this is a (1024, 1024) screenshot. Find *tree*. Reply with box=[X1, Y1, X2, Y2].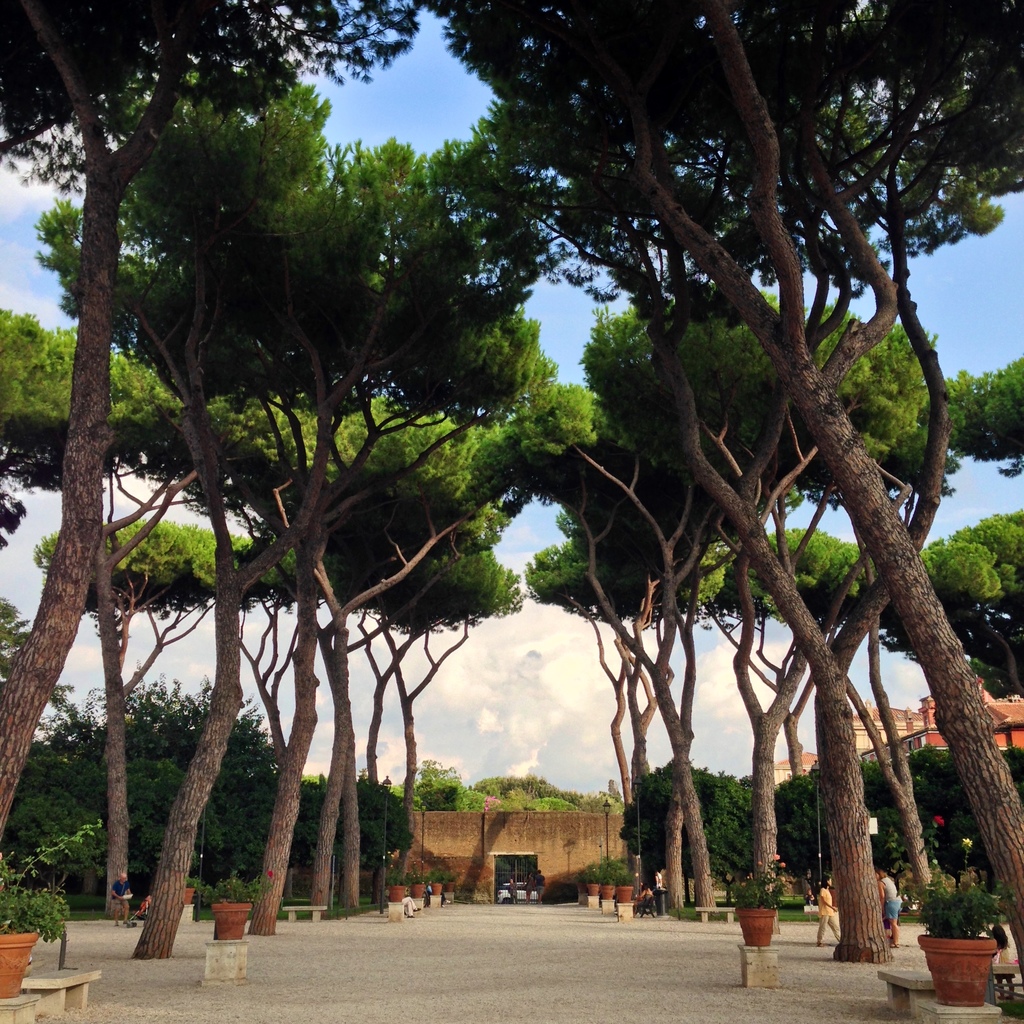
box=[961, 729, 1023, 934].
